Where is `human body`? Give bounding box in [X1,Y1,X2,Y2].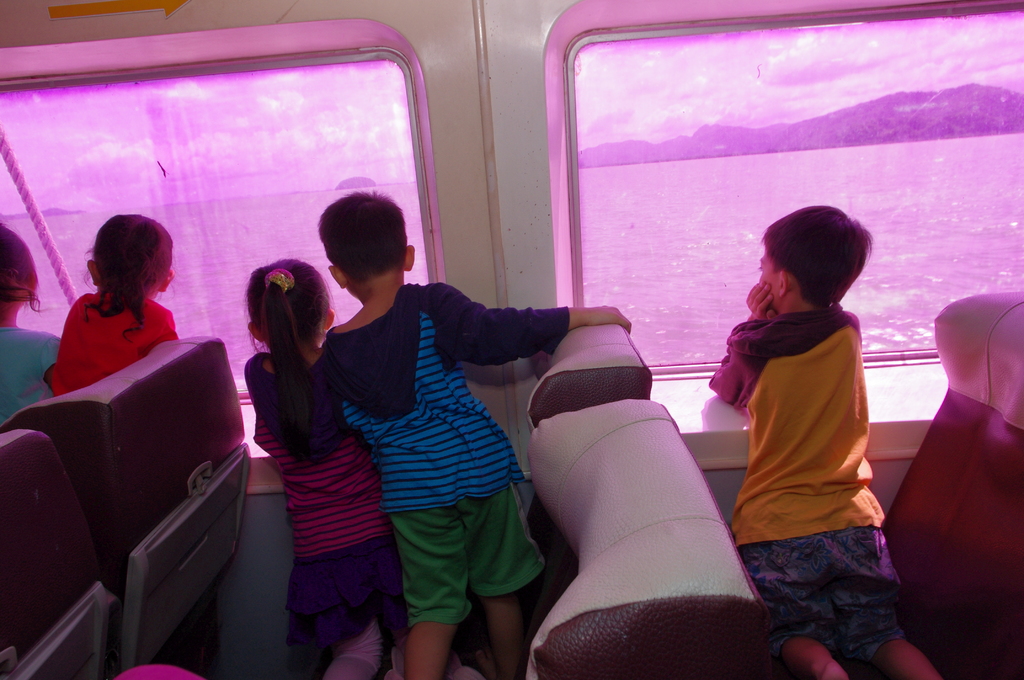
[321,282,636,679].
